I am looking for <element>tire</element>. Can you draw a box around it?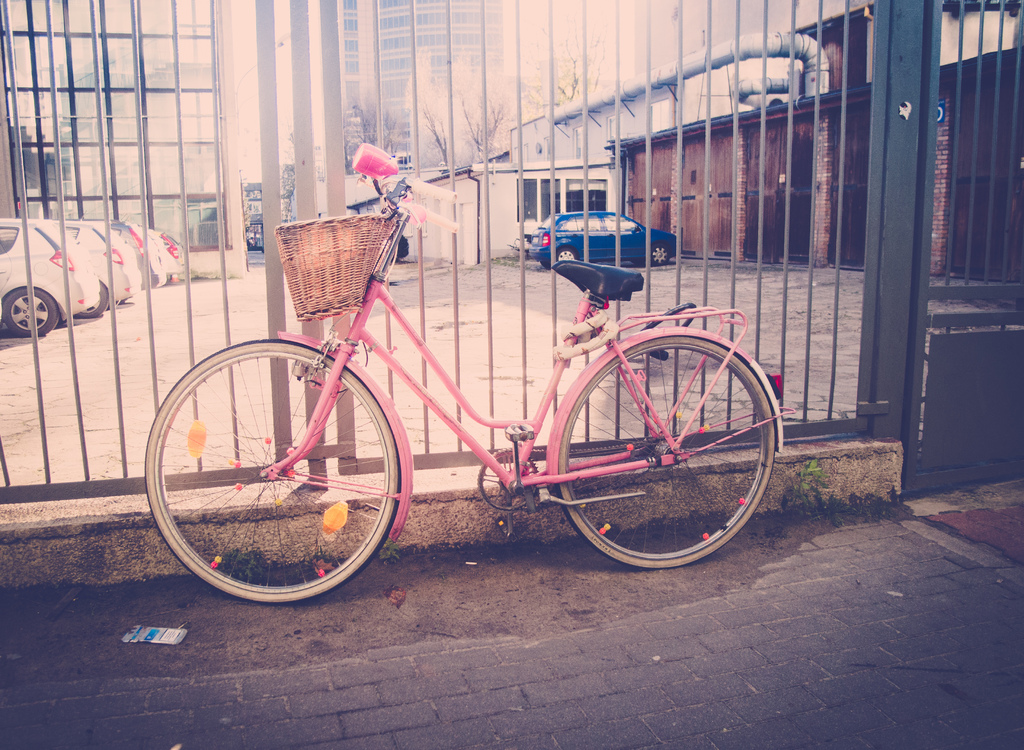
Sure, the bounding box is rect(2, 289, 58, 335).
